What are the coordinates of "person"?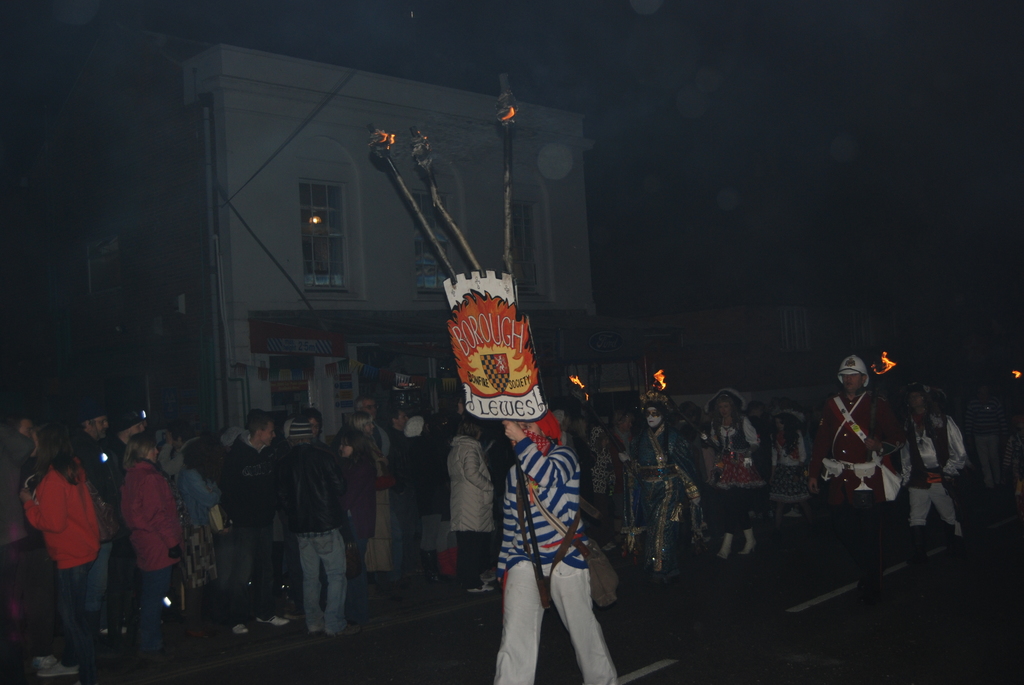
crop(825, 347, 908, 601).
